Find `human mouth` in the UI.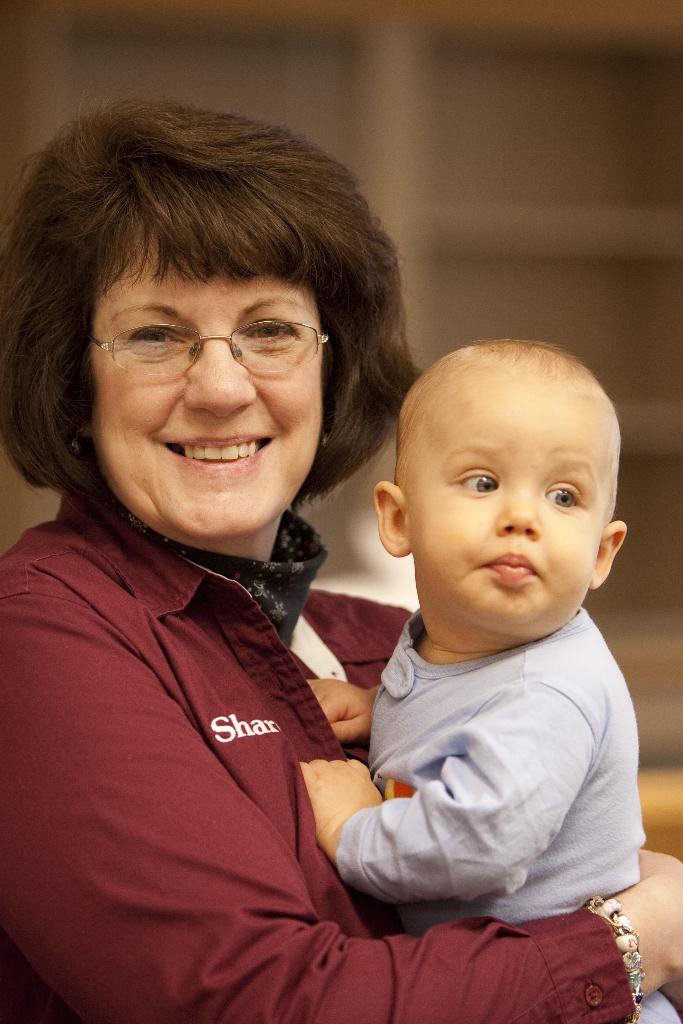
UI element at 152 422 283 483.
